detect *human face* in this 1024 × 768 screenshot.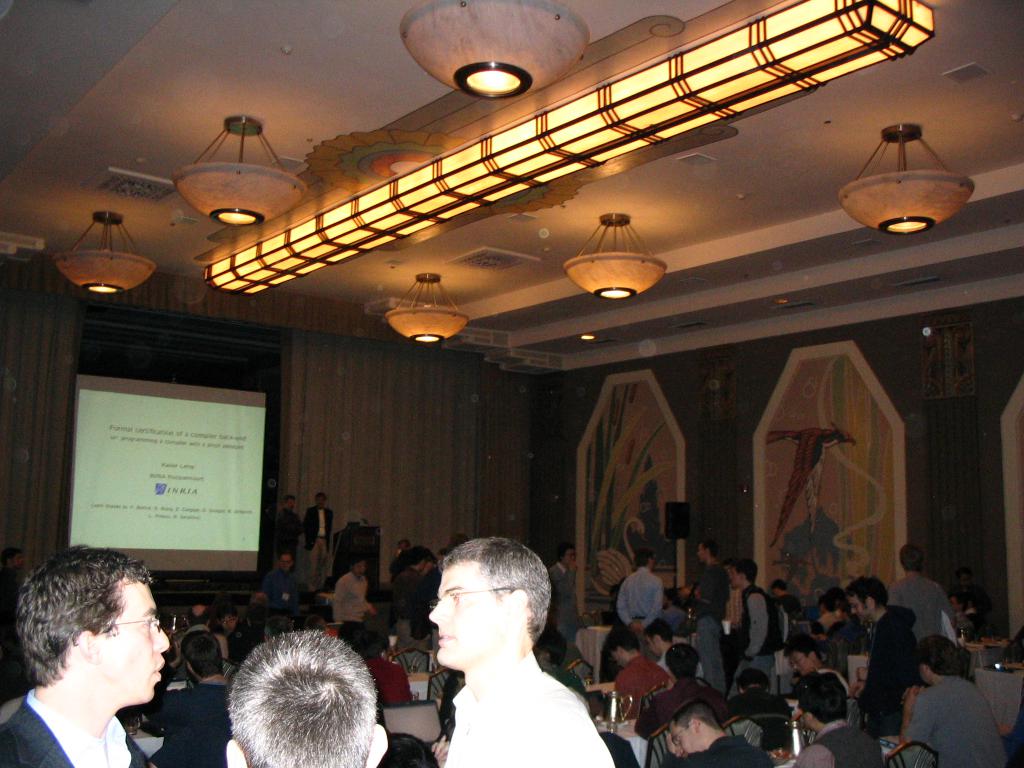
Detection: 847, 591, 866, 623.
